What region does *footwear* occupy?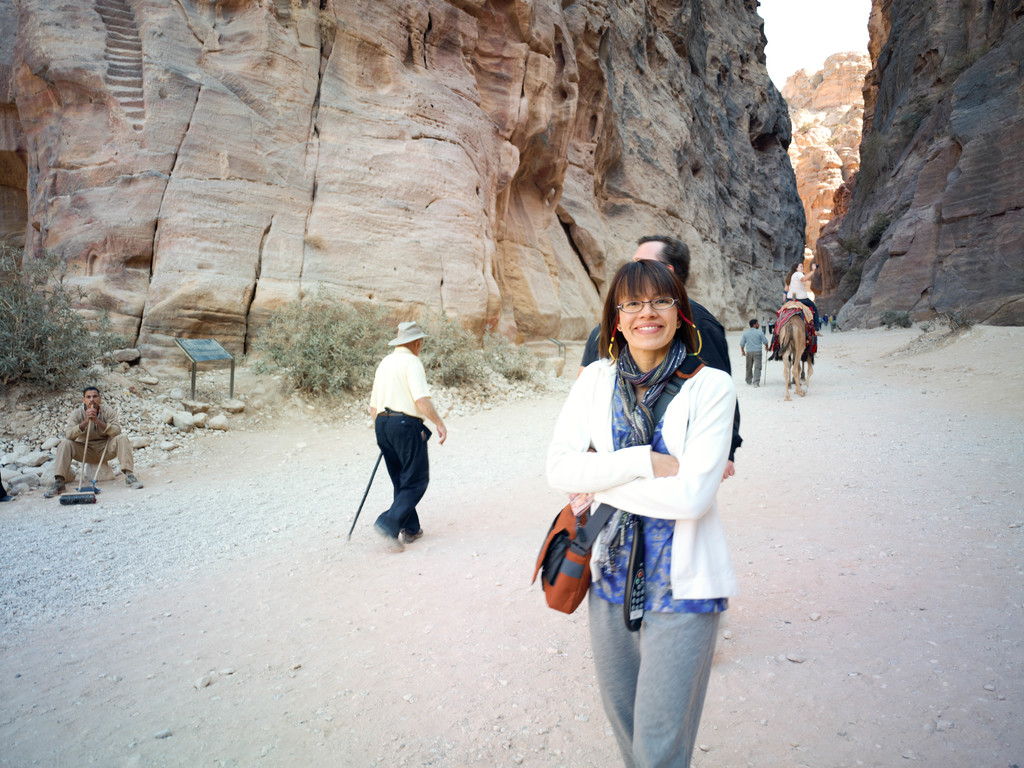
l=45, t=474, r=60, b=498.
